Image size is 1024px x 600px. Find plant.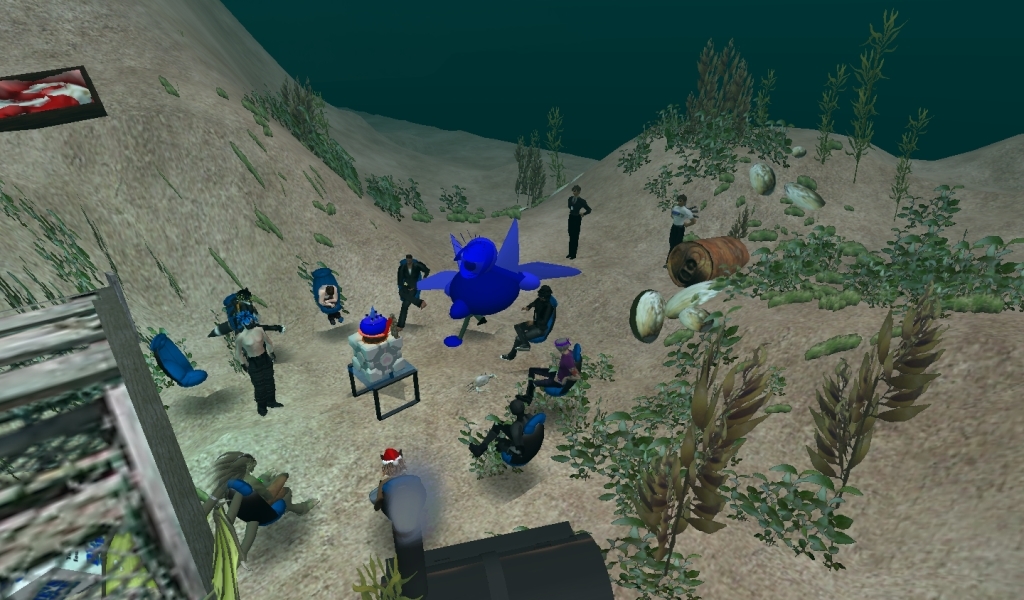
888:101:925:225.
